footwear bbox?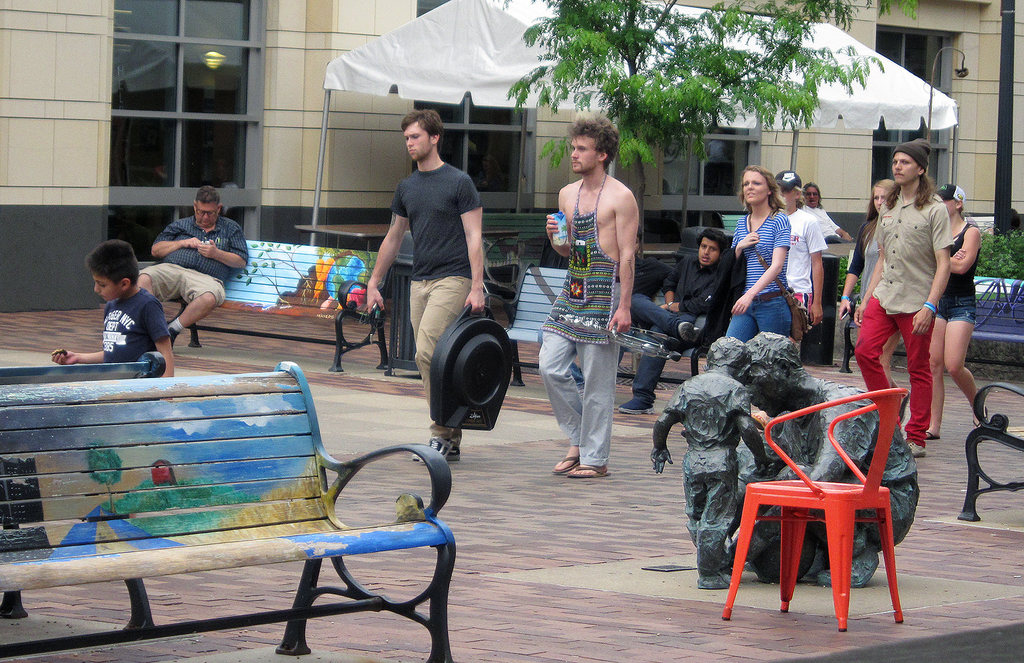
(898, 392, 910, 428)
